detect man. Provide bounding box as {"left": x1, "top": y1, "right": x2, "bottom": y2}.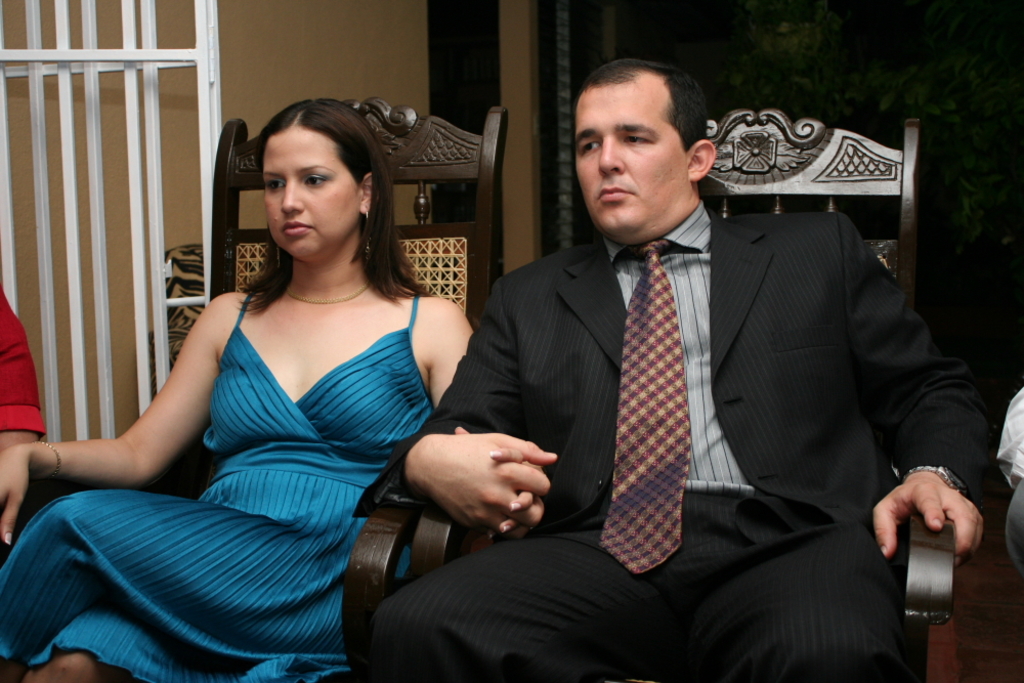
{"left": 353, "top": 61, "right": 984, "bottom": 682}.
